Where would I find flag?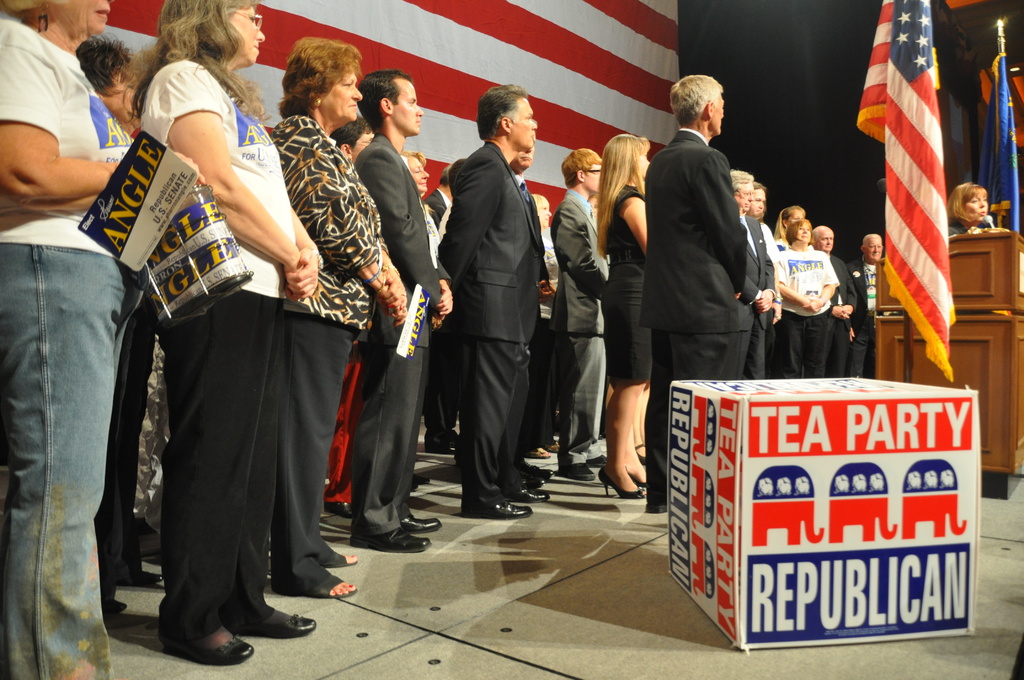
At 872/25/973/393.
